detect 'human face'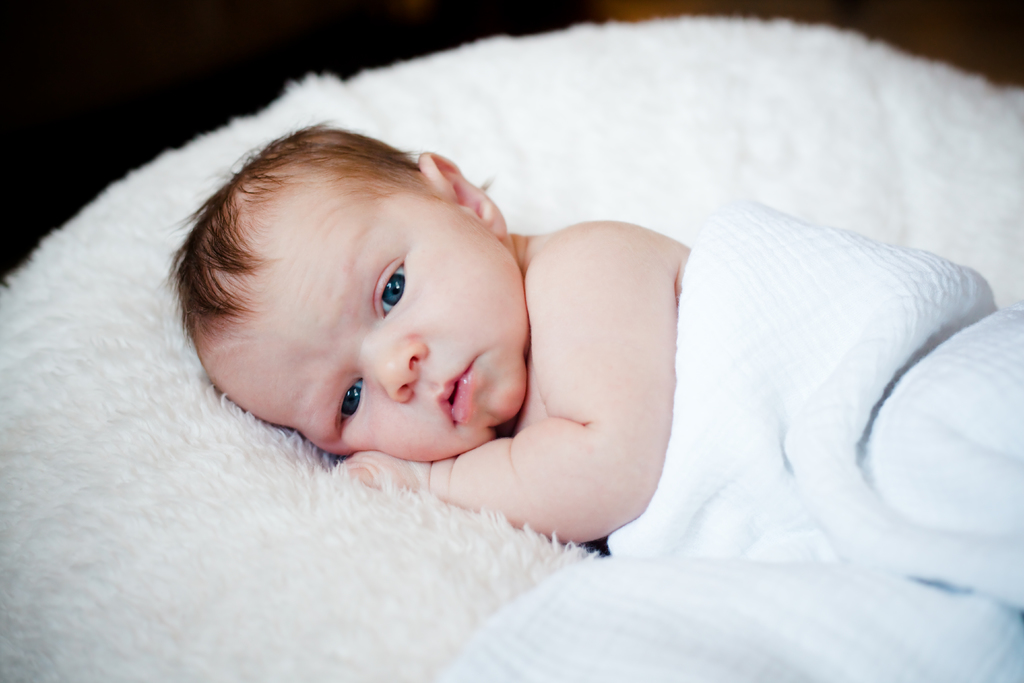
detection(204, 180, 532, 463)
